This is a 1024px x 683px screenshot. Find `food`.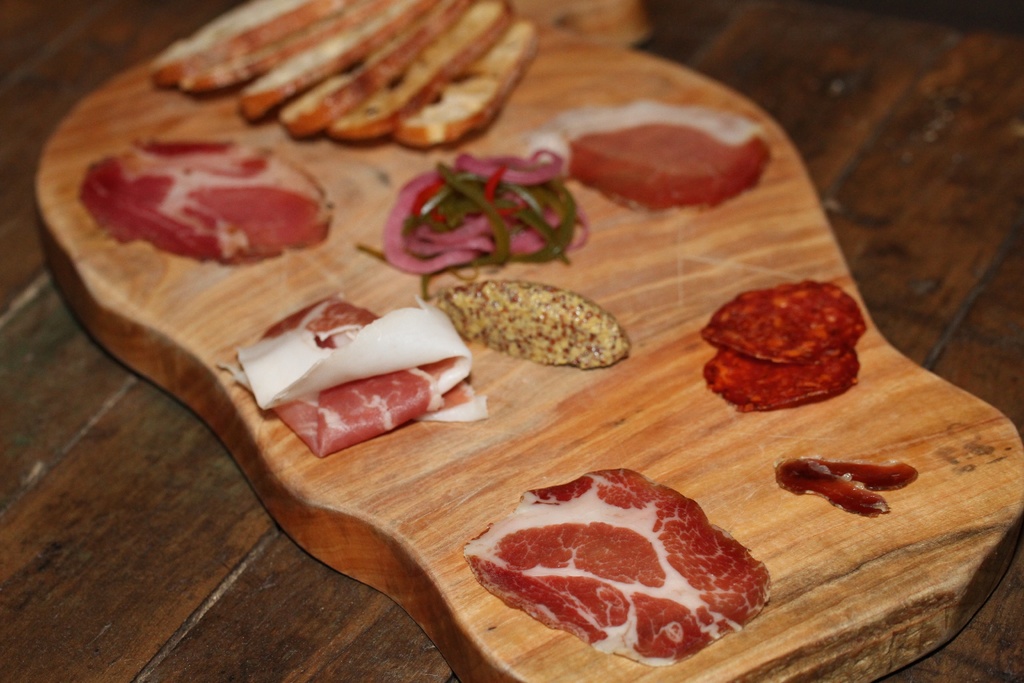
Bounding box: bbox(79, 132, 336, 268).
